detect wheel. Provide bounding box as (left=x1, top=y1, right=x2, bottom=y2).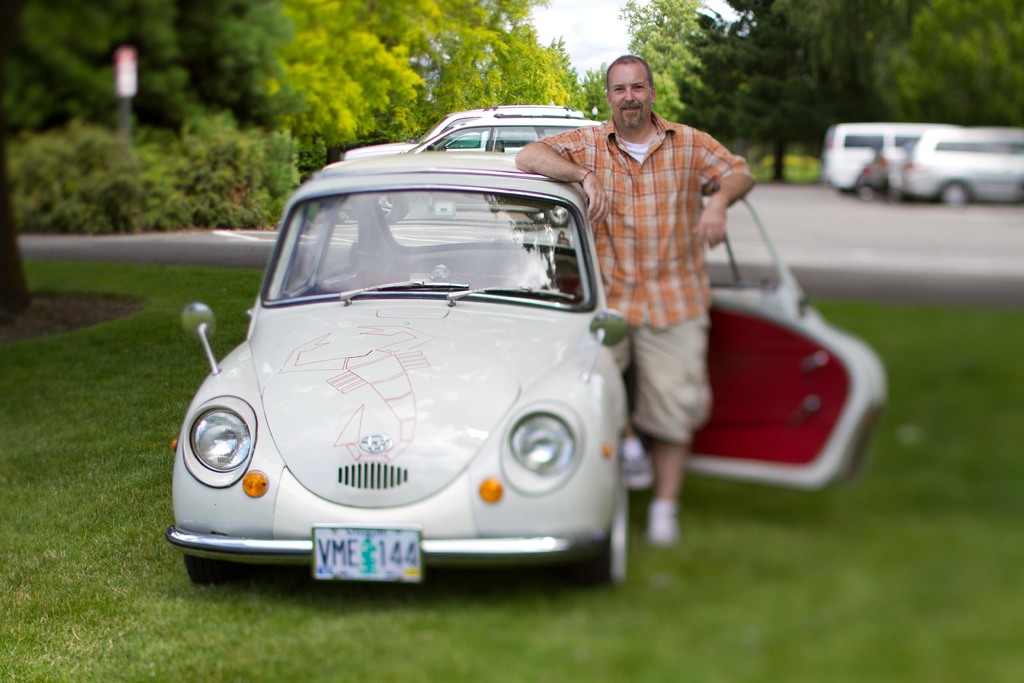
(left=570, top=450, right=639, bottom=584).
